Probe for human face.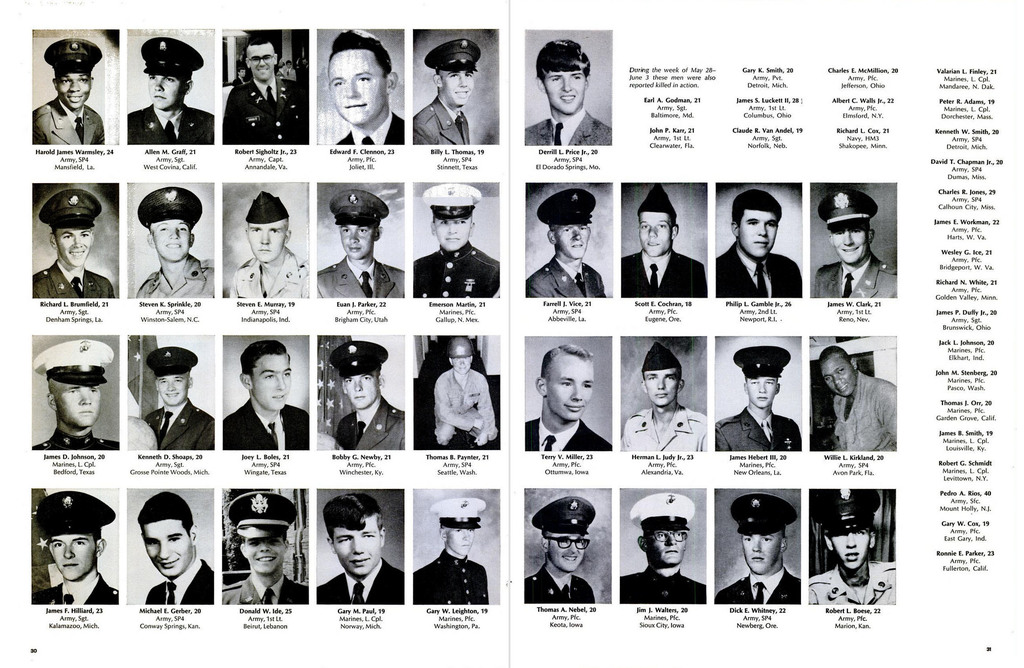
Probe result: l=344, t=376, r=378, b=406.
